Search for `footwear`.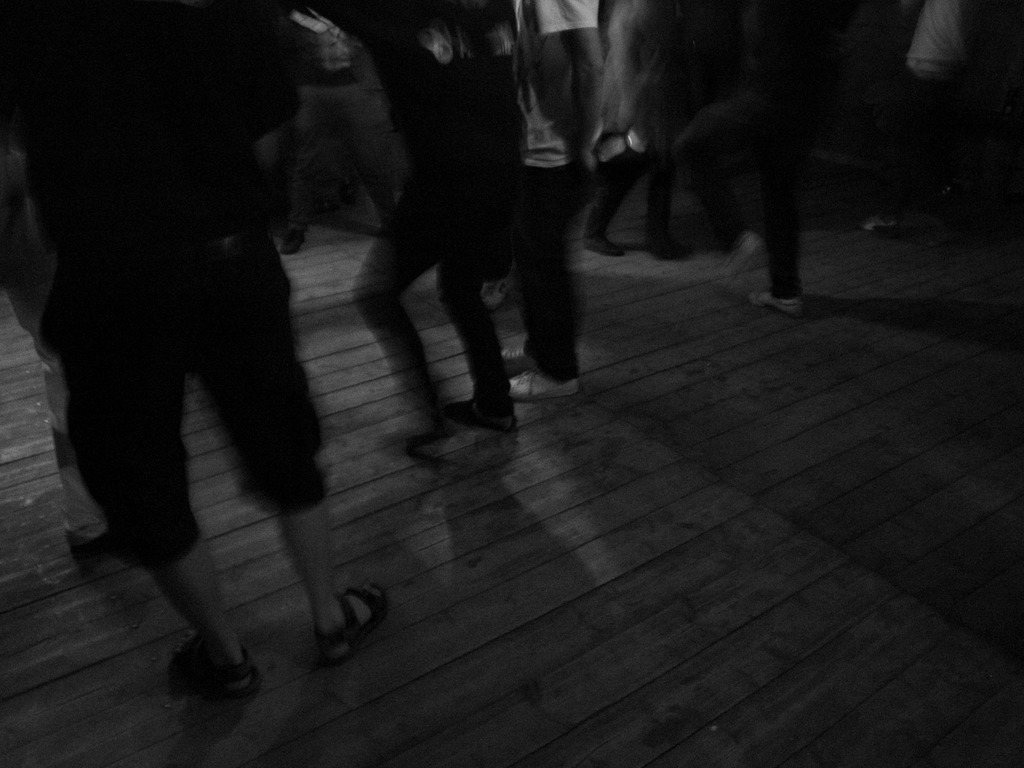
Found at bbox=[278, 228, 301, 257].
